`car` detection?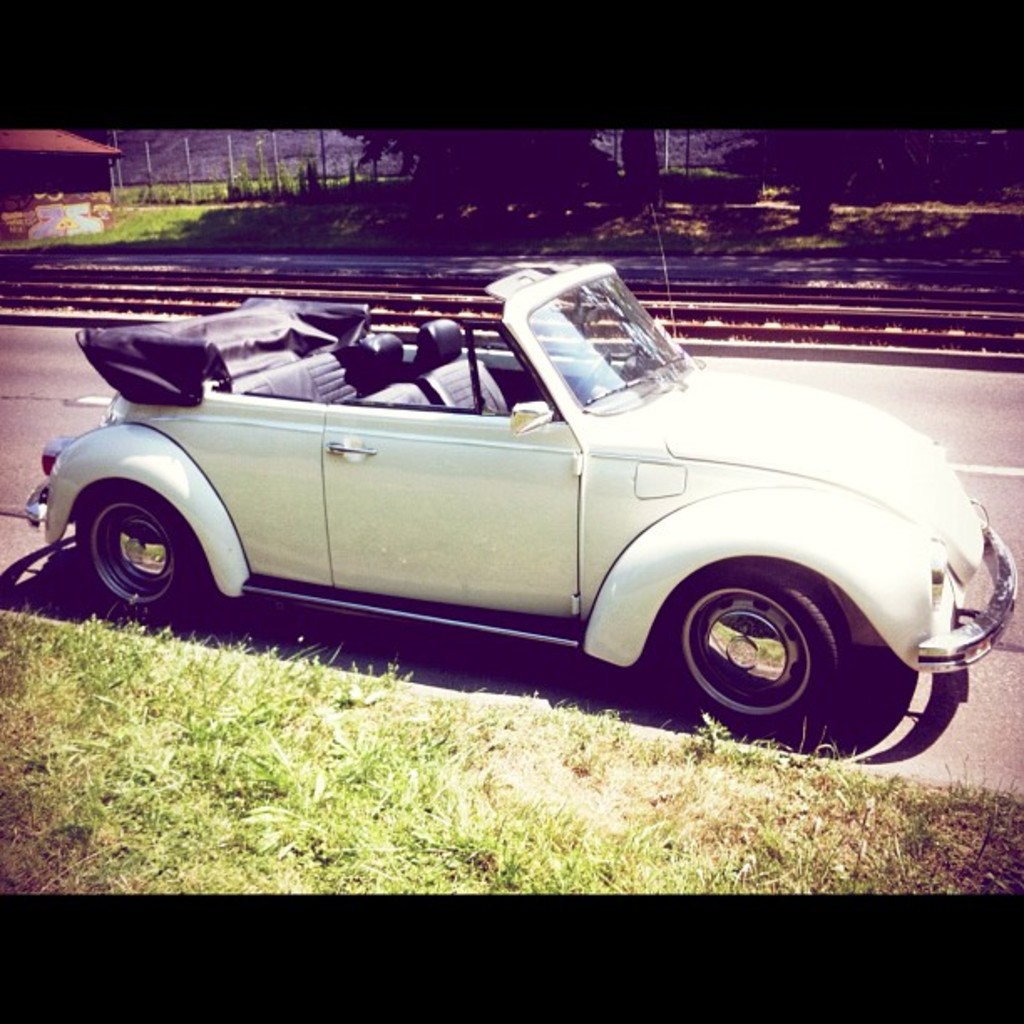
x1=23 y1=263 x2=1019 y2=740
